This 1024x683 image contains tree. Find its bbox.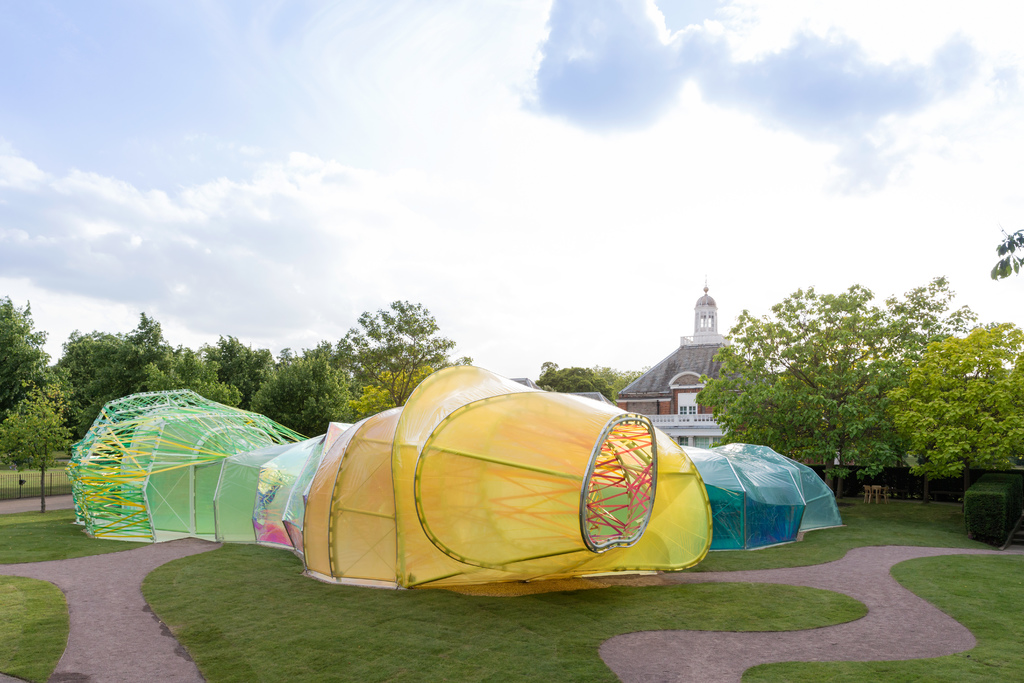
(x1=198, y1=331, x2=276, y2=407).
